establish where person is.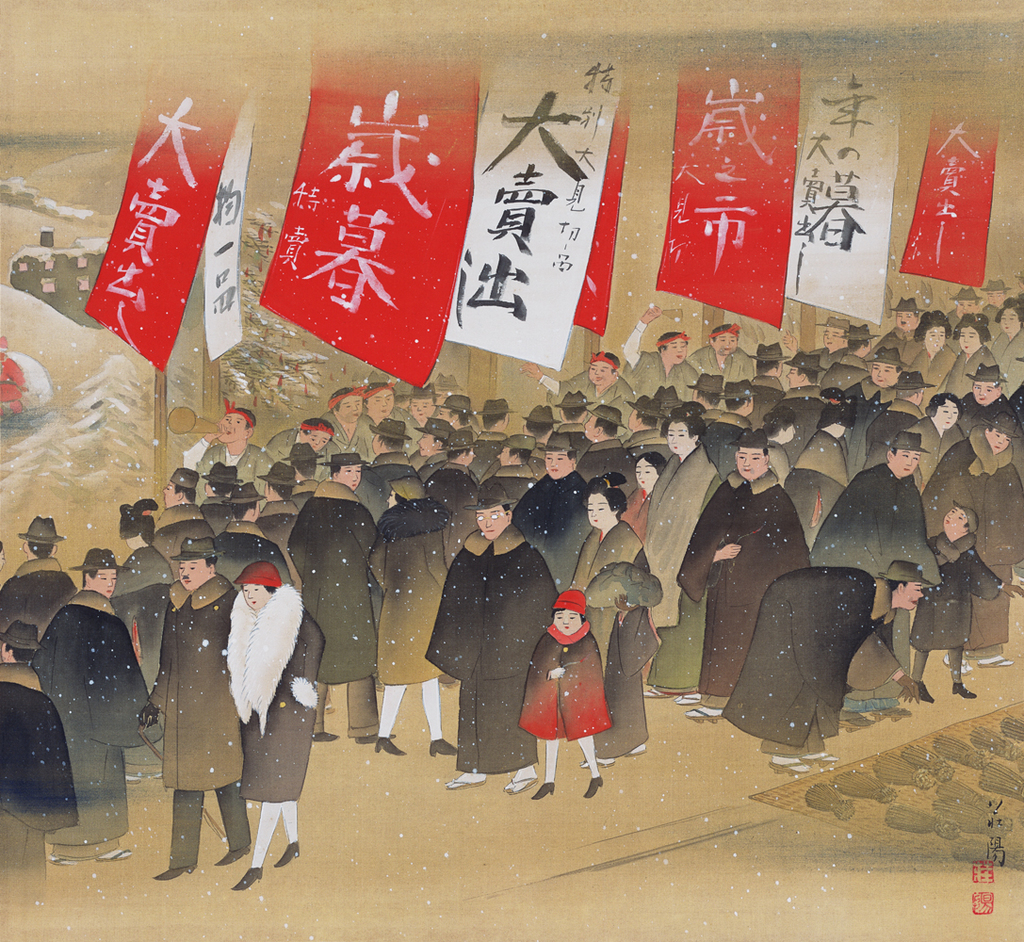
Established at bbox(422, 489, 555, 796).
